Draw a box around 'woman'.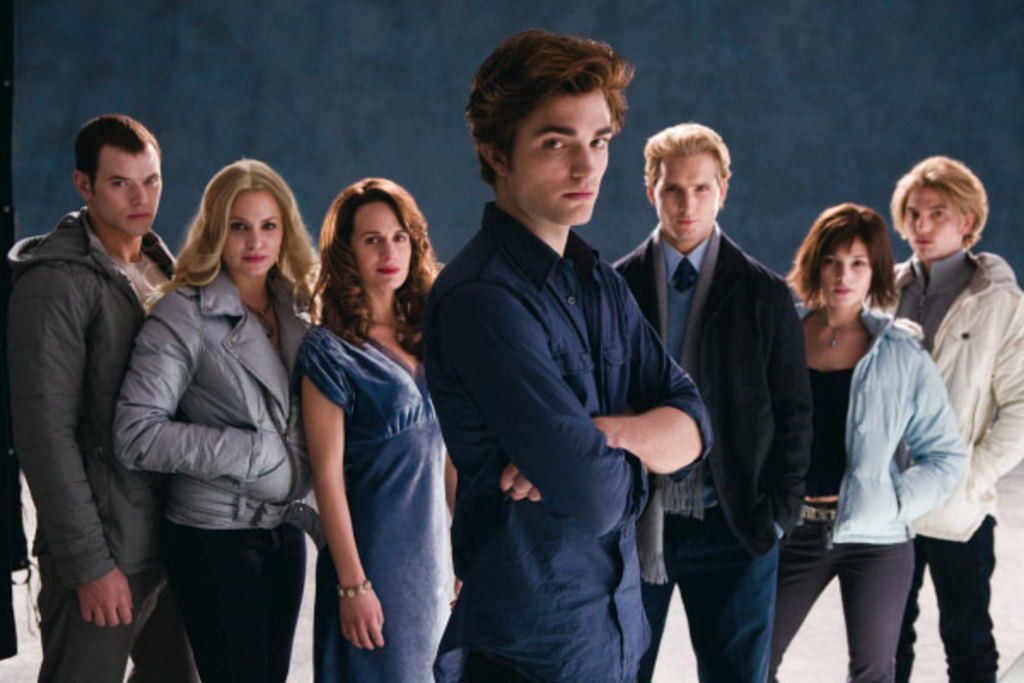
(111,154,323,681).
